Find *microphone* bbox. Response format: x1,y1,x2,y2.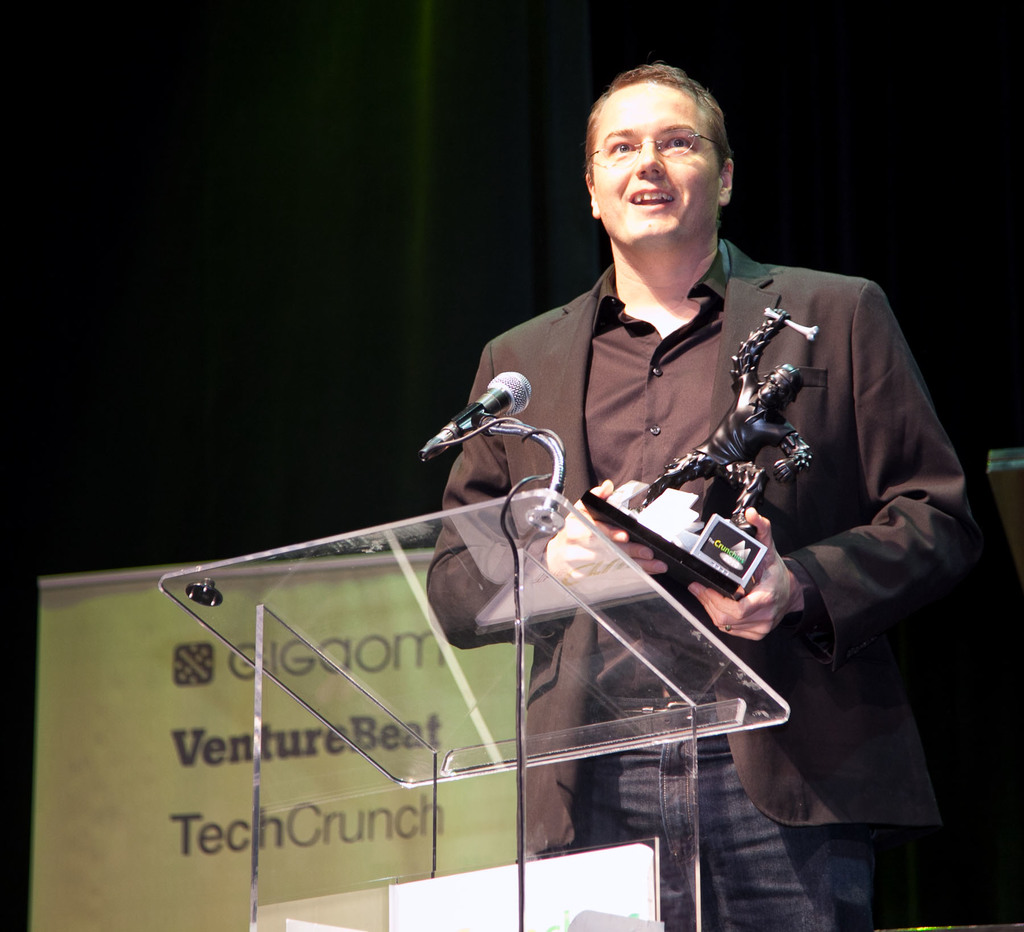
451,368,531,433.
